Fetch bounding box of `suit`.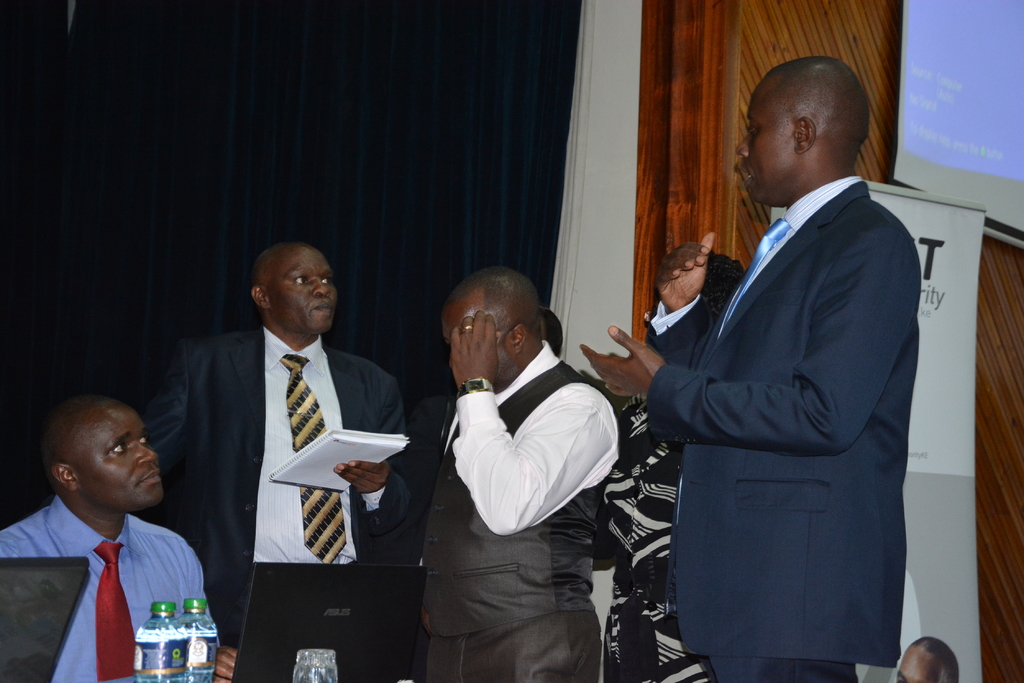
Bbox: [x1=627, y1=108, x2=950, y2=671].
